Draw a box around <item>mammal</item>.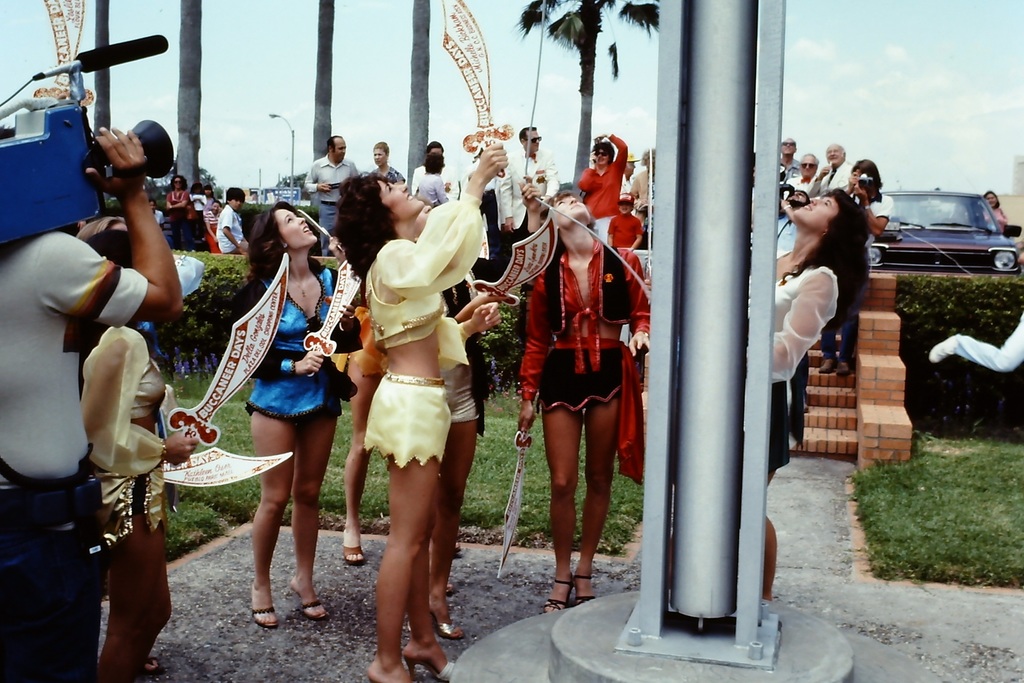
box(242, 200, 365, 629).
